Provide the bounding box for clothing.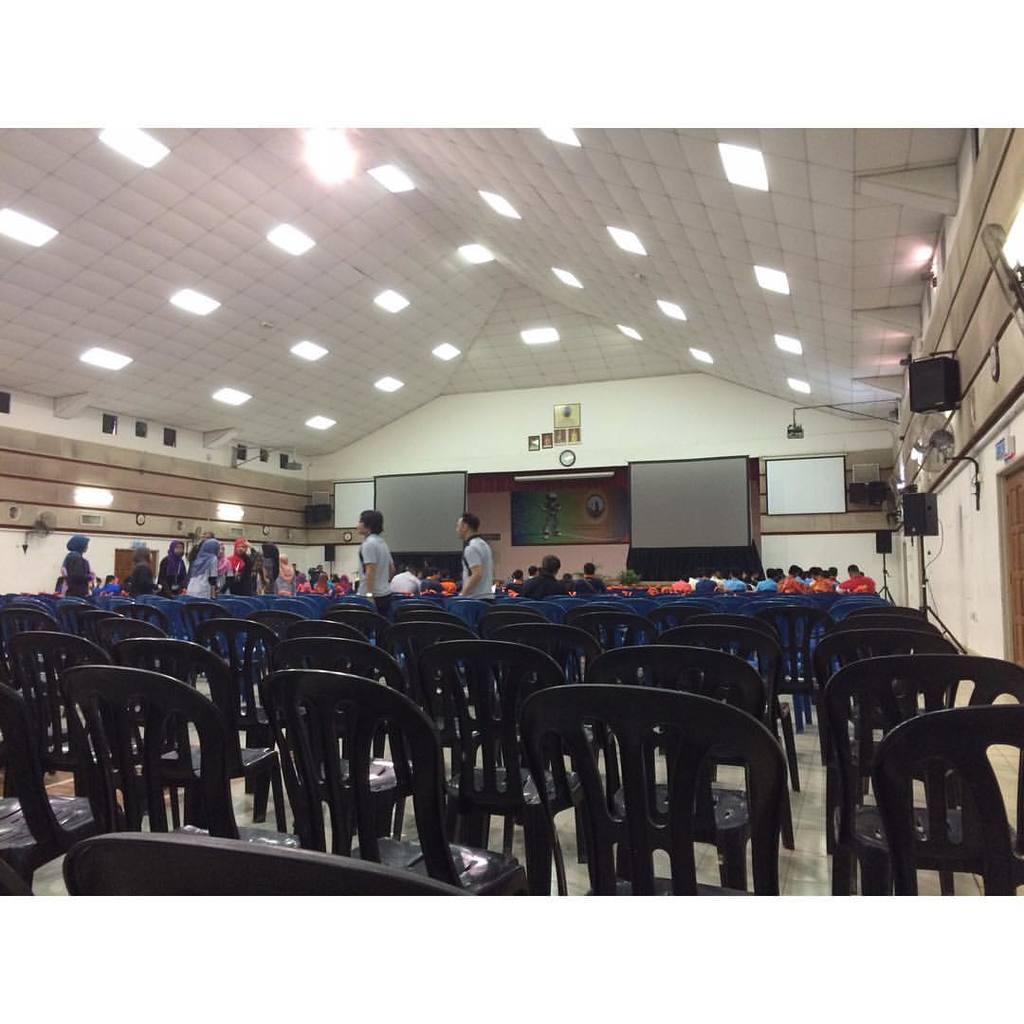
BBox(192, 536, 225, 597).
